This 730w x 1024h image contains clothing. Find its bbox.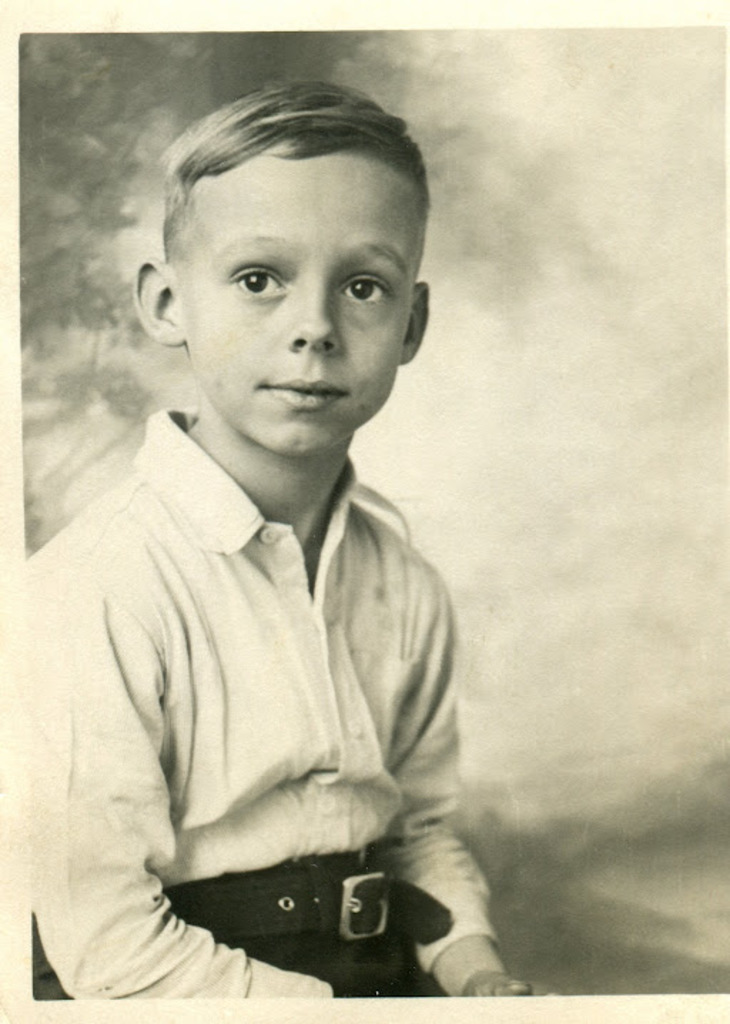
29,368,500,994.
